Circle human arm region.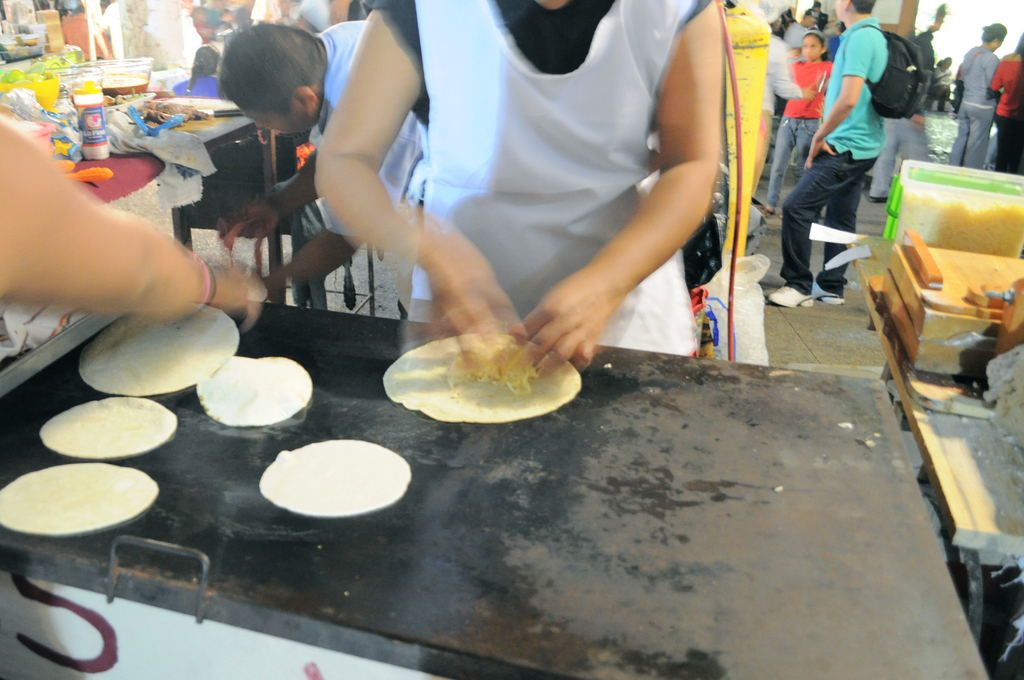
Region: pyautogui.locateOnScreen(499, 0, 726, 383).
